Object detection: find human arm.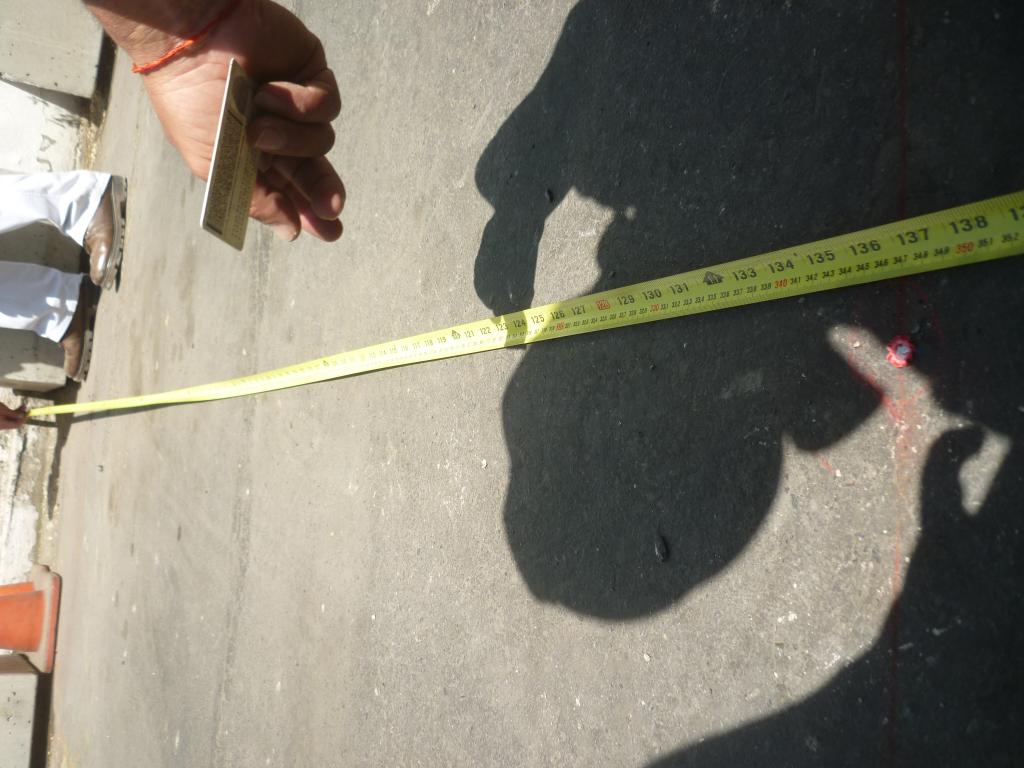
Rect(123, 0, 314, 257).
